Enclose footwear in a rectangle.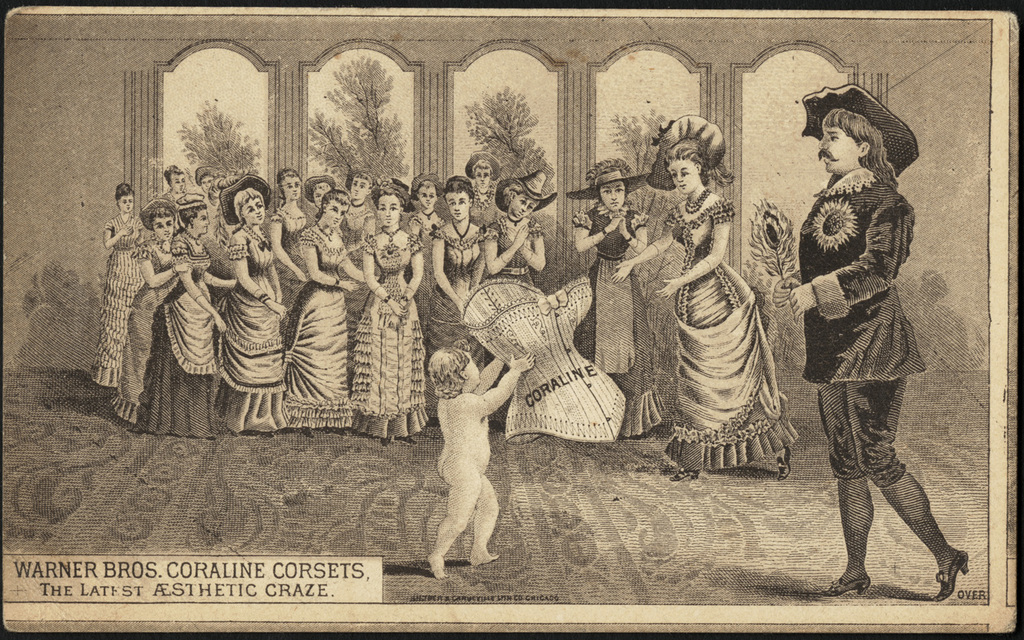
x1=827 y1=580 x2=872 y2=595.
